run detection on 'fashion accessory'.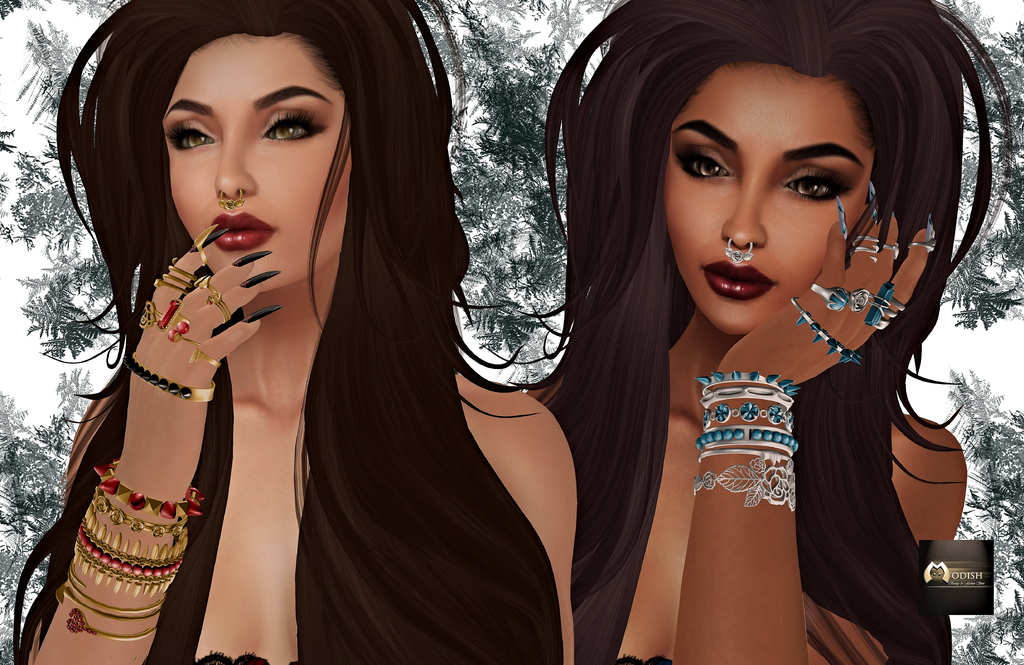
Result: rect(212, 289, 232, 320).
